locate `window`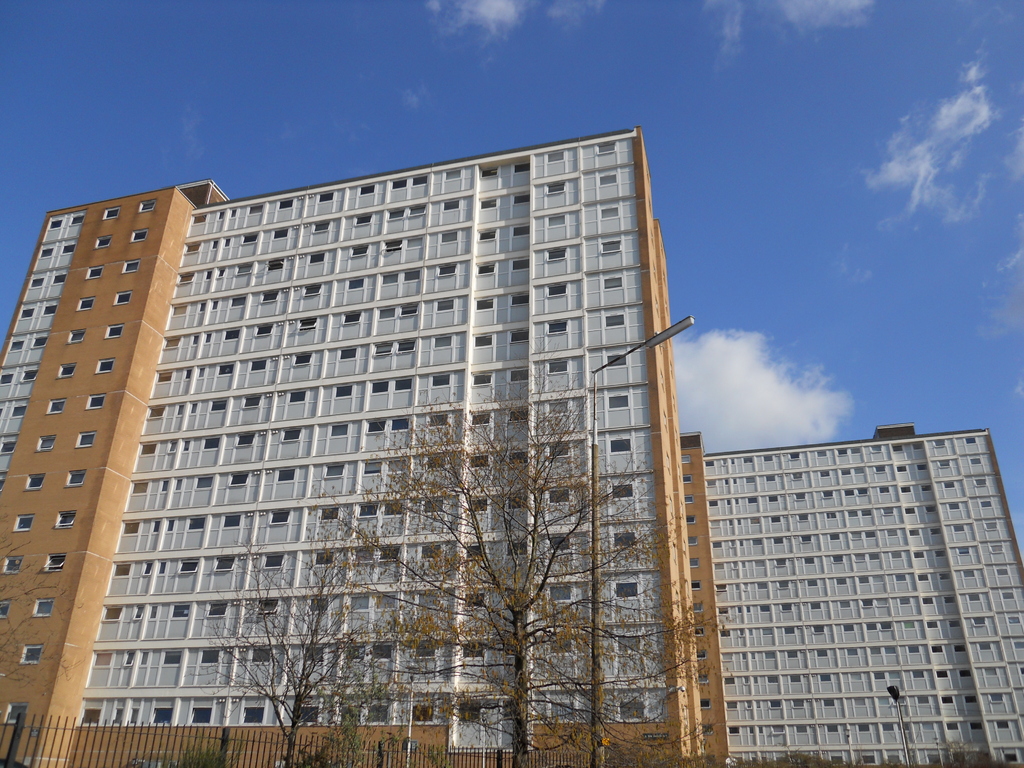
(left=38, top=436, right=56, bottom=448)
